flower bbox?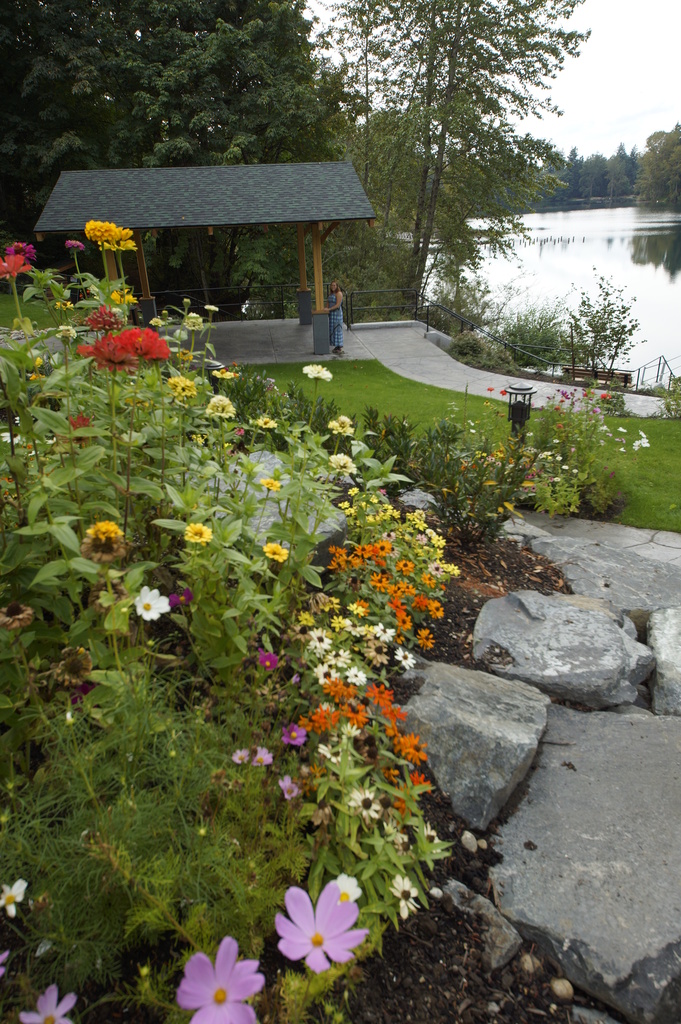
crop(83, 518, 128, 566)
